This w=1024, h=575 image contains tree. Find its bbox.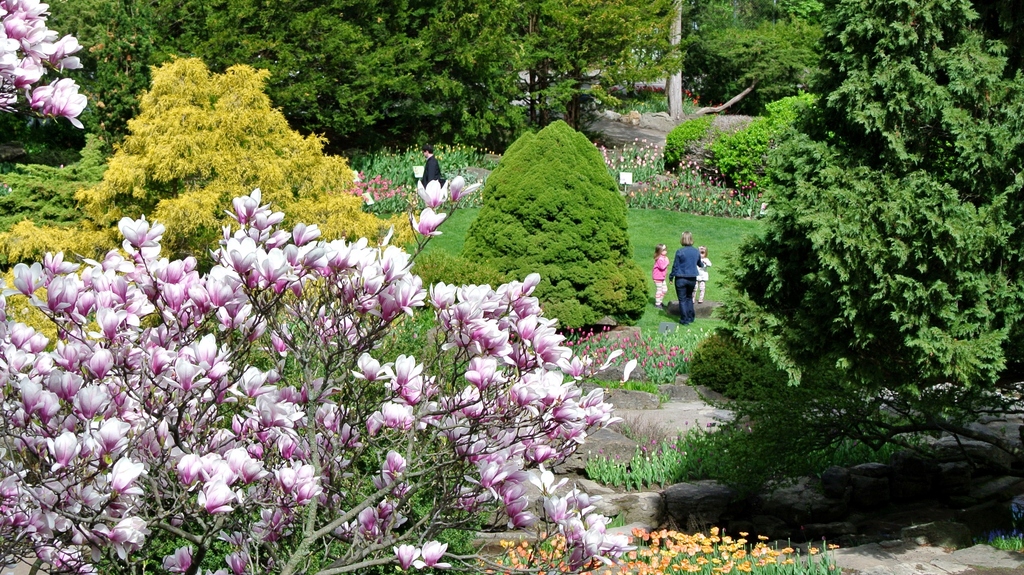
locate(454, 122, 668, 348).
